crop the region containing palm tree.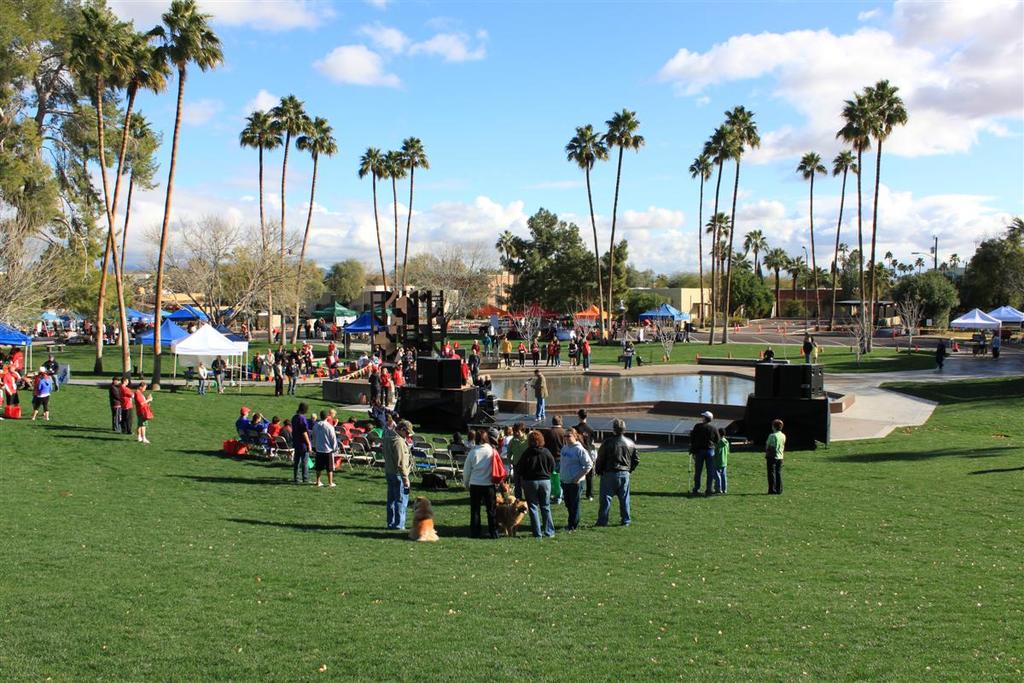
Crop region: bbox(611, 94, 637, 335).
